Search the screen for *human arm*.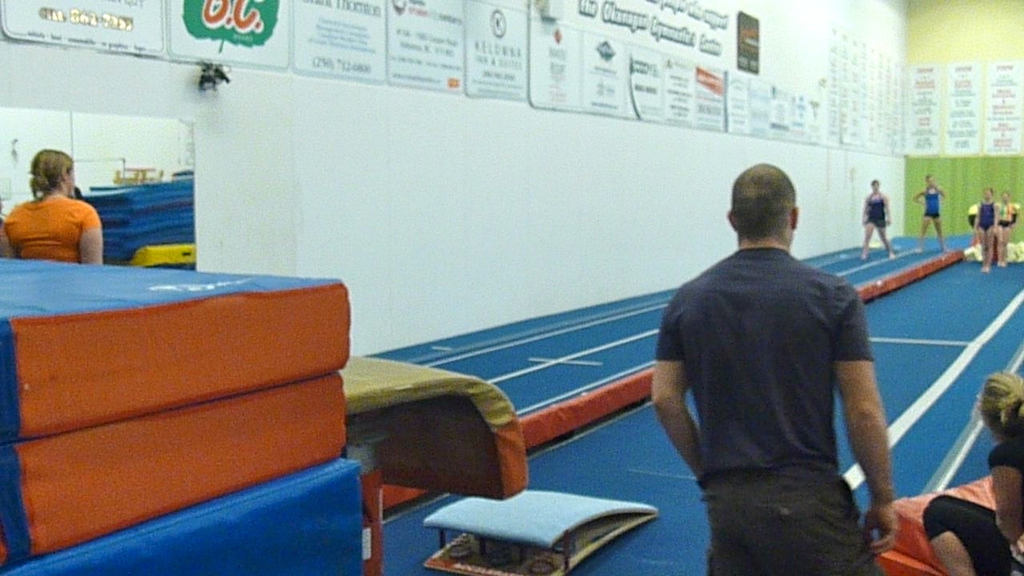
Found at l=878, t=198, r=893, b=227.
